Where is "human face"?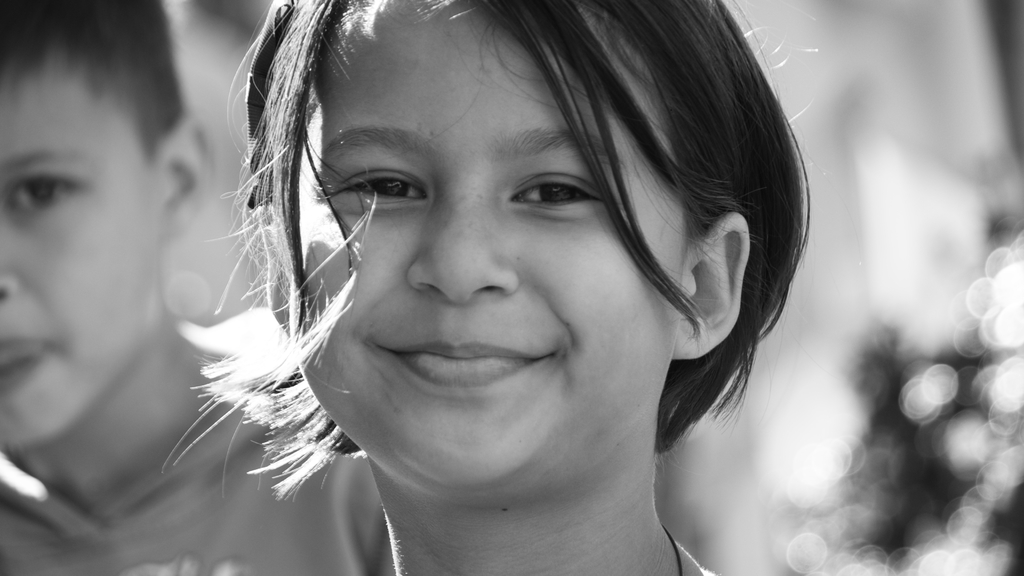
290:0:687:492.
